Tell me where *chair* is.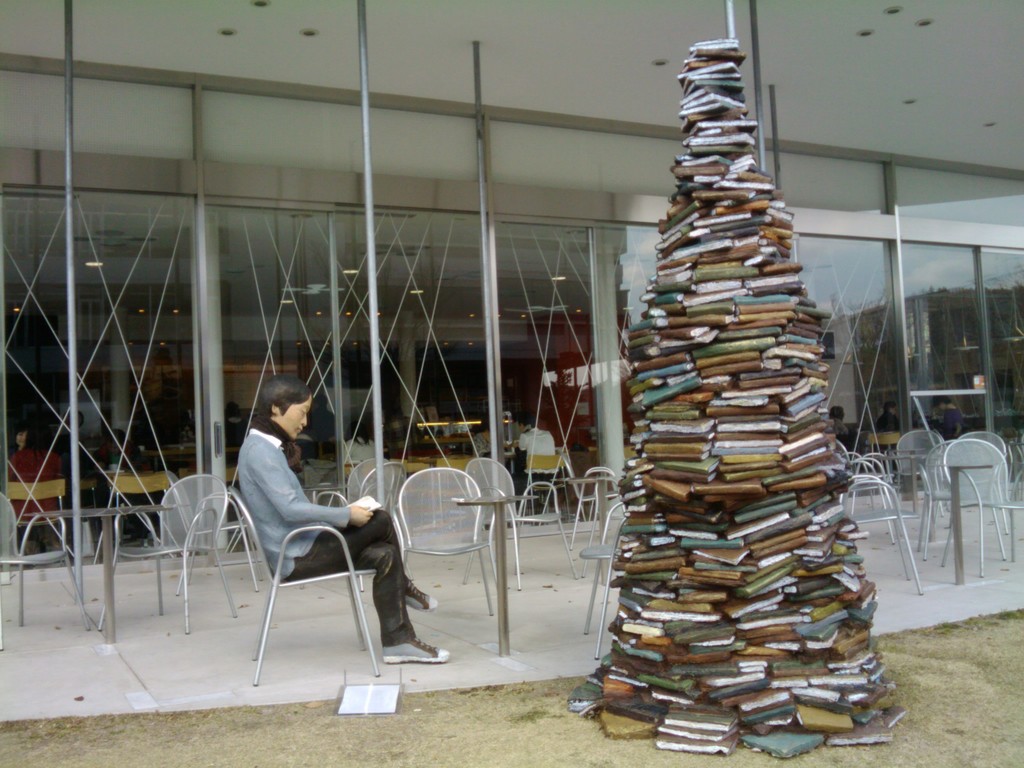
*chair* is at x1=580 y1=501 x2=633 y2=660.
